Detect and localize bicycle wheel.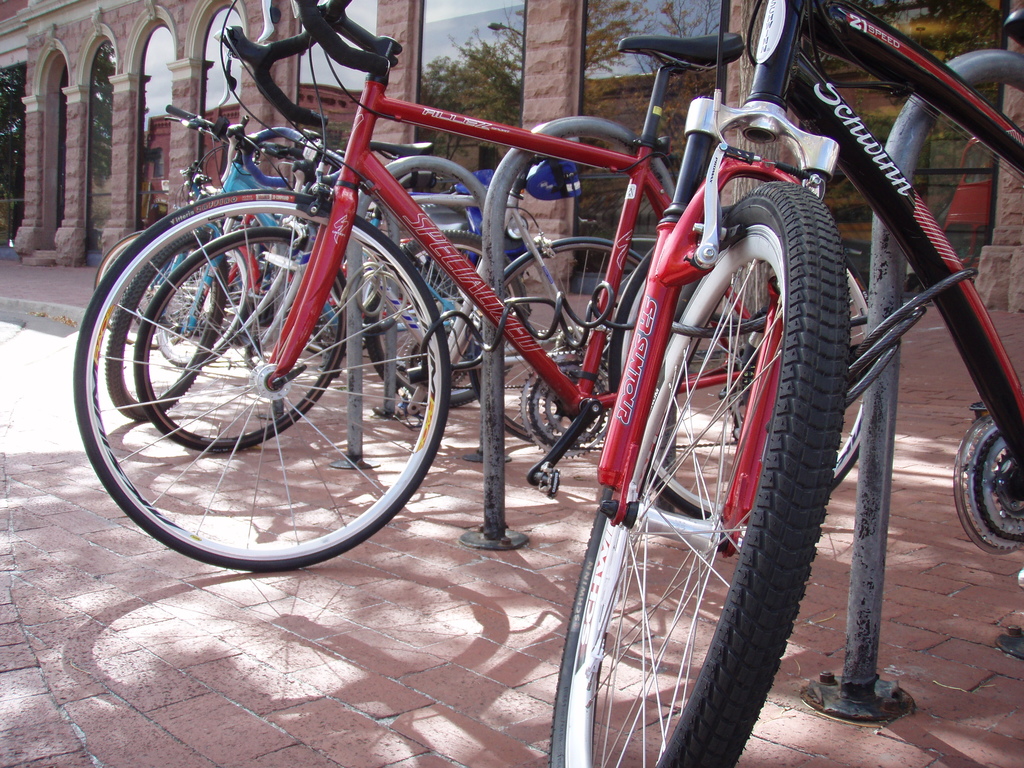
Localized at <bbox>653, 257, 884, 532</bbox>.
